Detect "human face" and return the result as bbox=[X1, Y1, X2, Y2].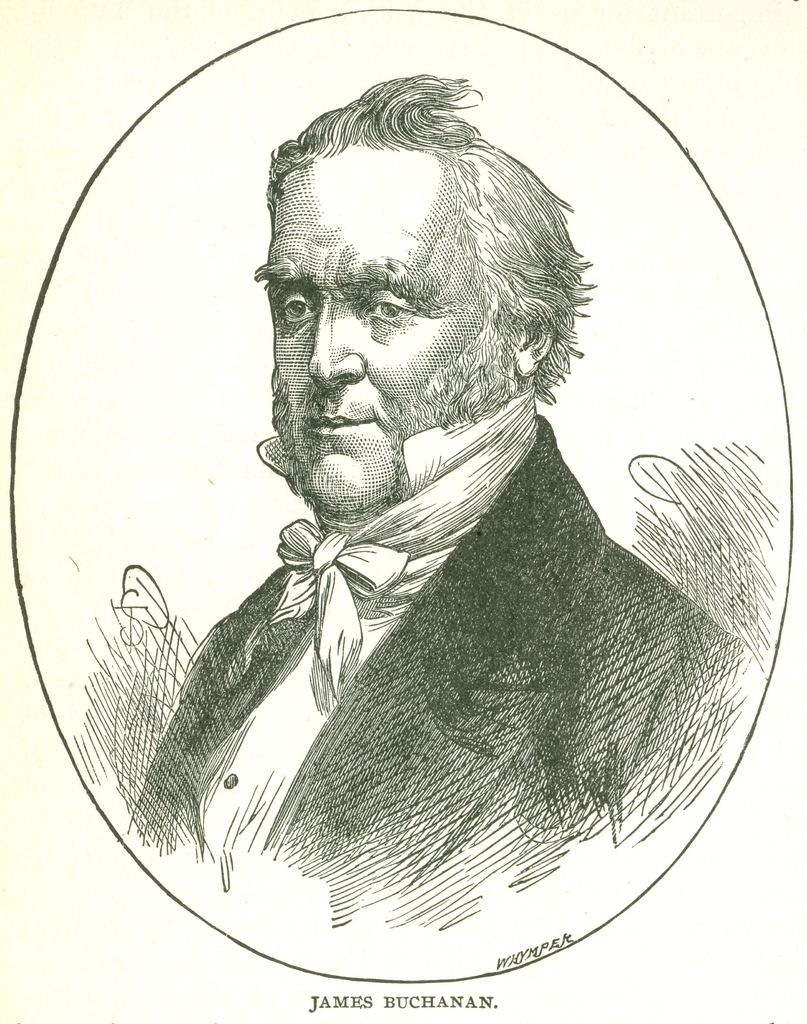
bbox=[265, 157, 500, 508].
